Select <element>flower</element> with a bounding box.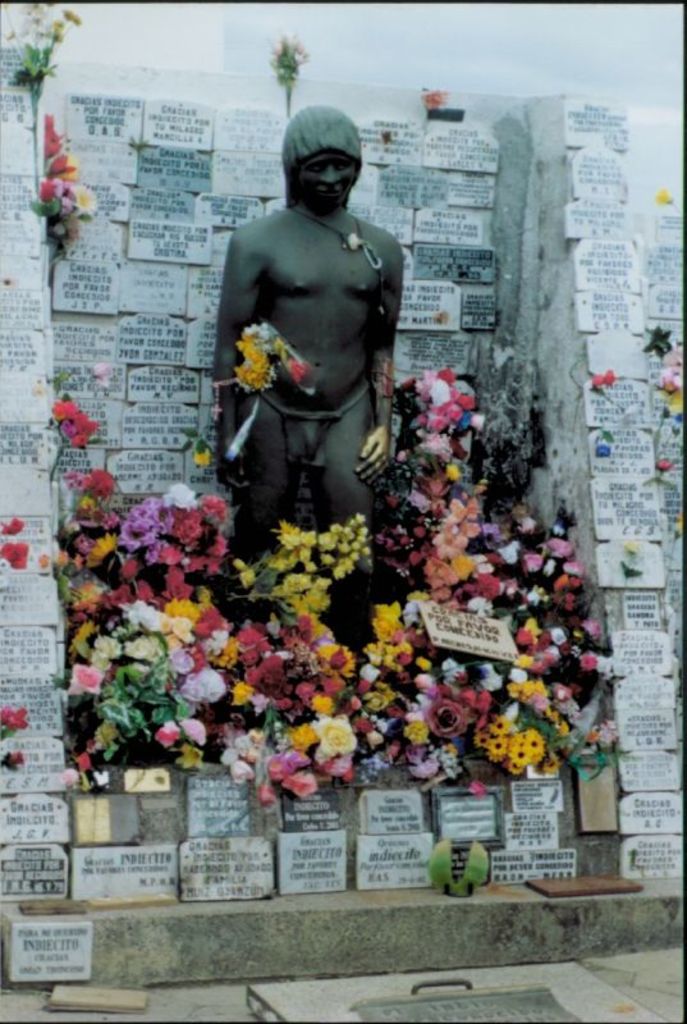
detection(0, 701, 24, 740).
